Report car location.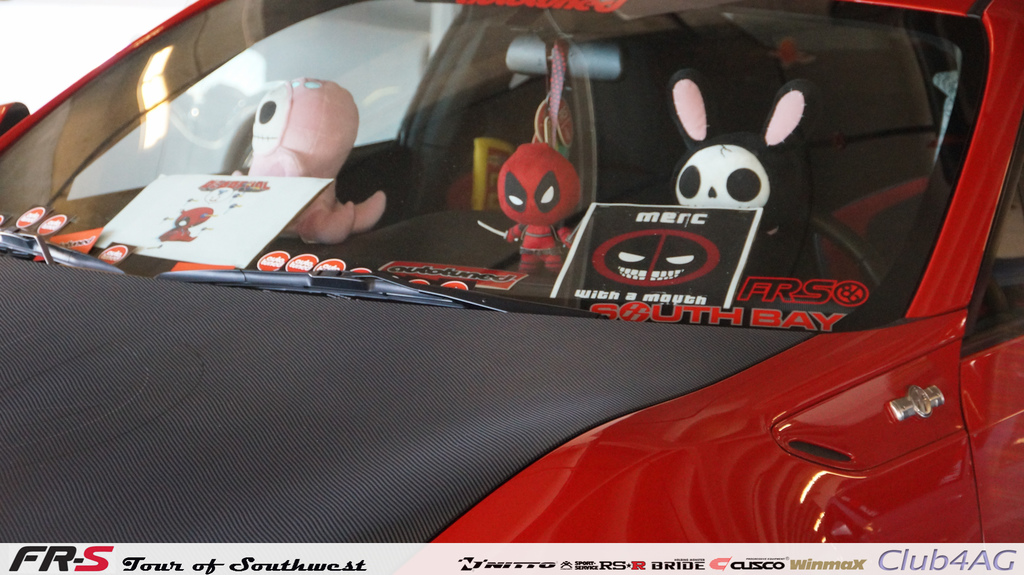
Report: bbox(0, 0, 1023, 544).
